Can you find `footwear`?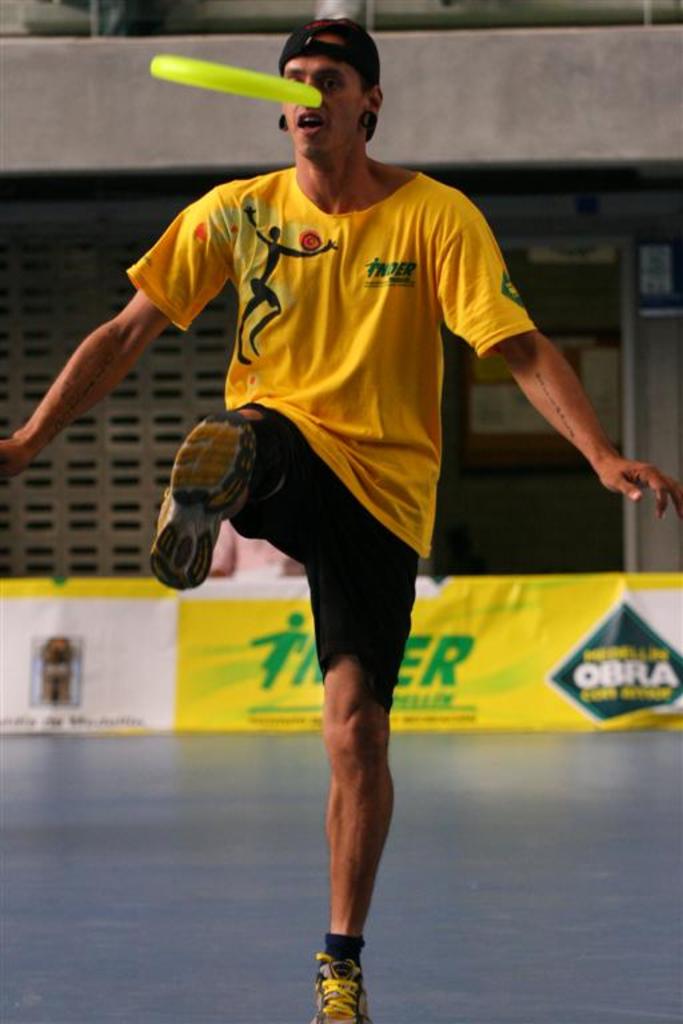
Yes, bounding box: {"x1": 308, "y1": 940, "x2": 380, "y2": 1016}.
